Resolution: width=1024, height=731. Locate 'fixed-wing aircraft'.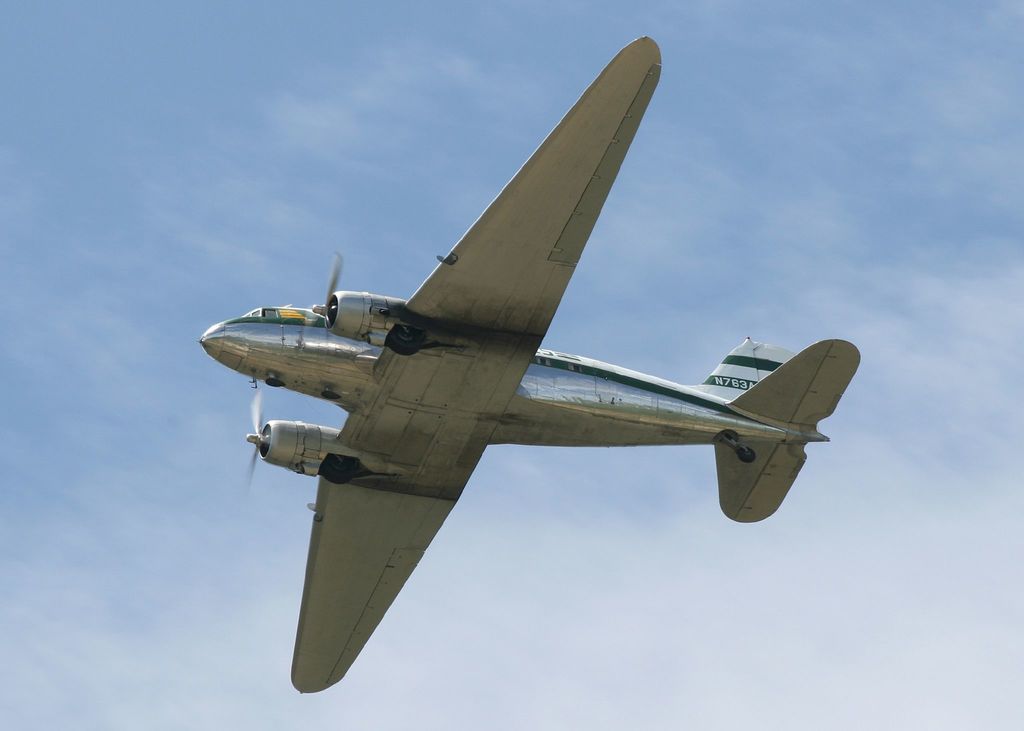
bbox=[197, 38, 858, 692].
